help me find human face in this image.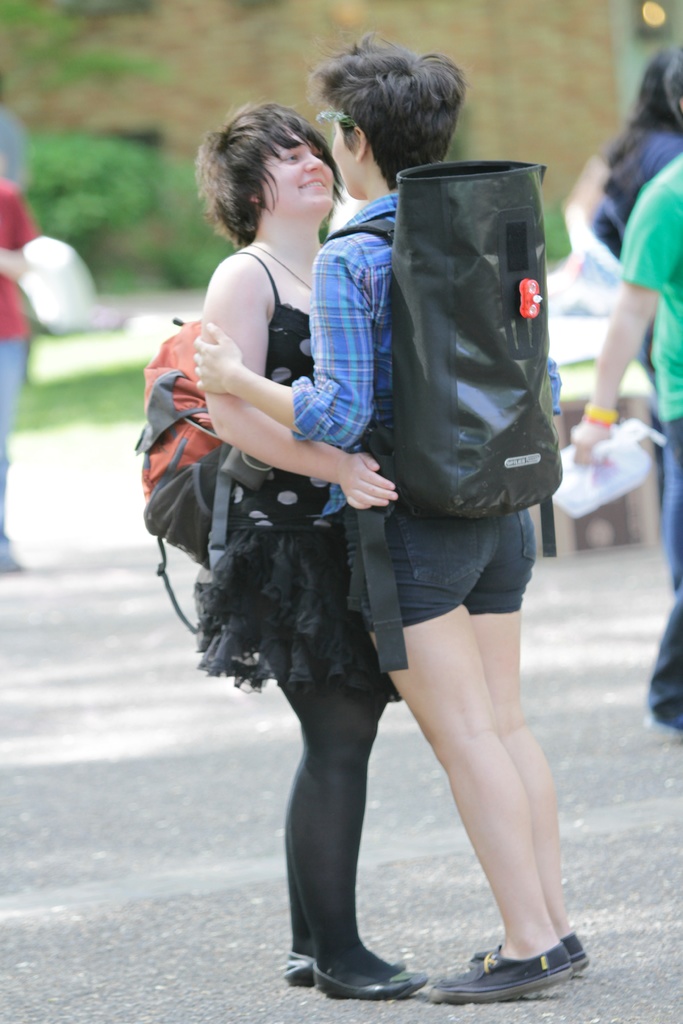
Found it: locate(258, 124, 334, 225).
